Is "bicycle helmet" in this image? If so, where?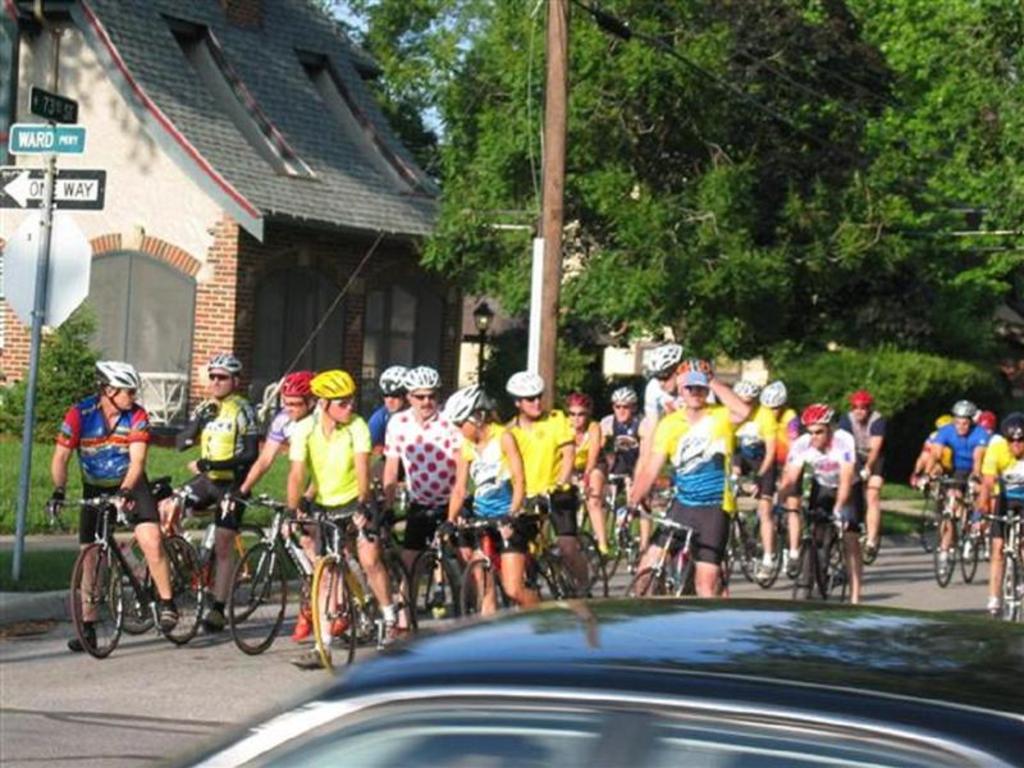
Yes, at x1=563 y1=392 x2=596 y2=411.
